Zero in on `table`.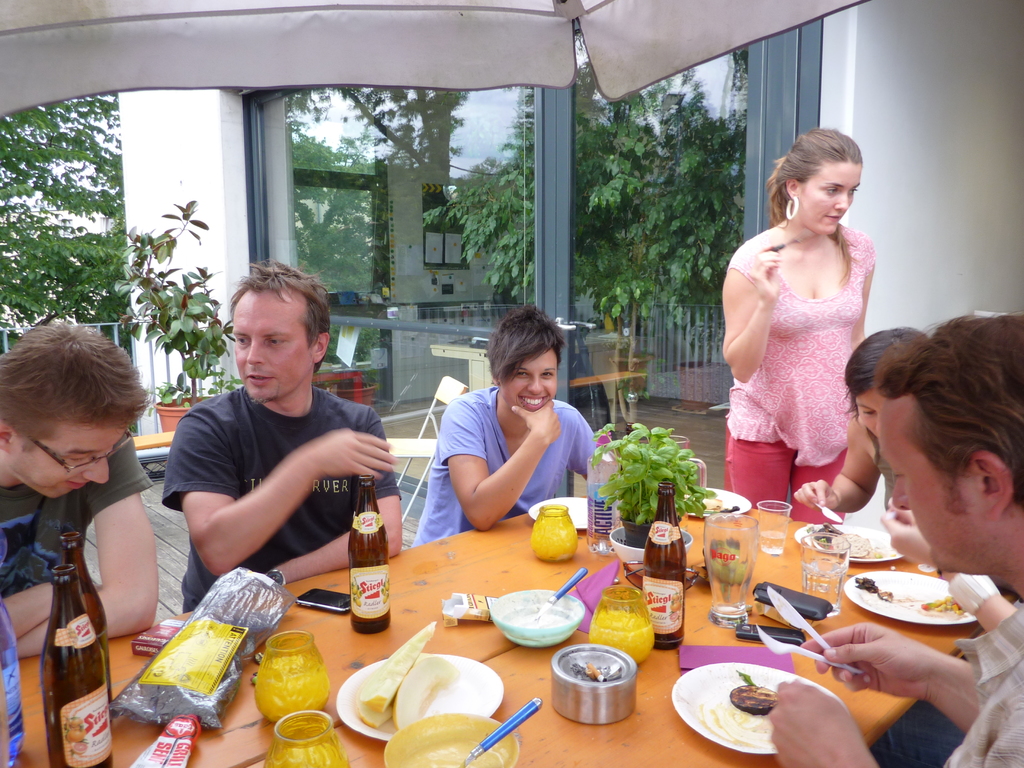
Zeroed in: <bbox>42, 419, 963, 765</bbox>.
